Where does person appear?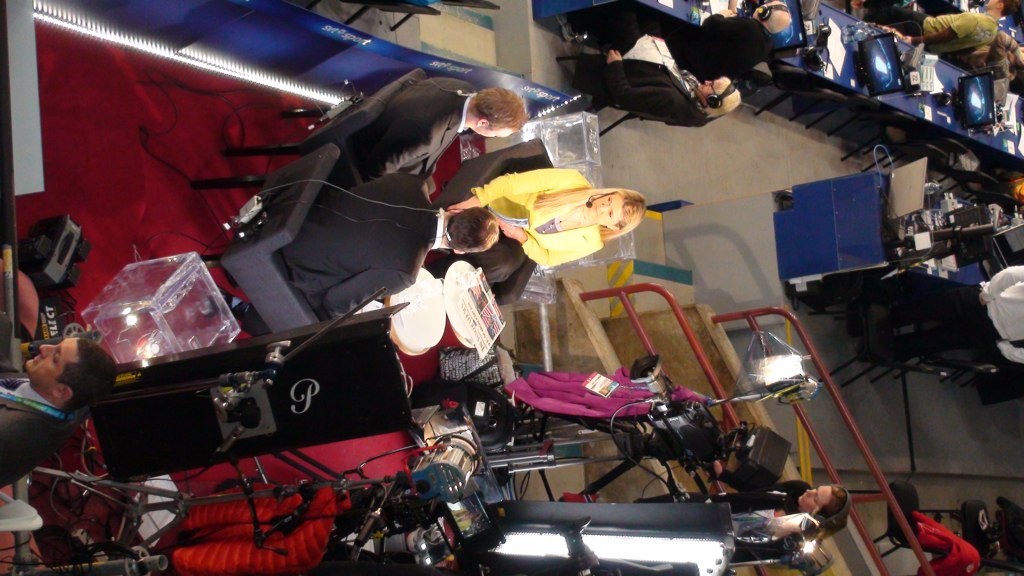
Appears at Rect(865, 0, 1012, 55).
